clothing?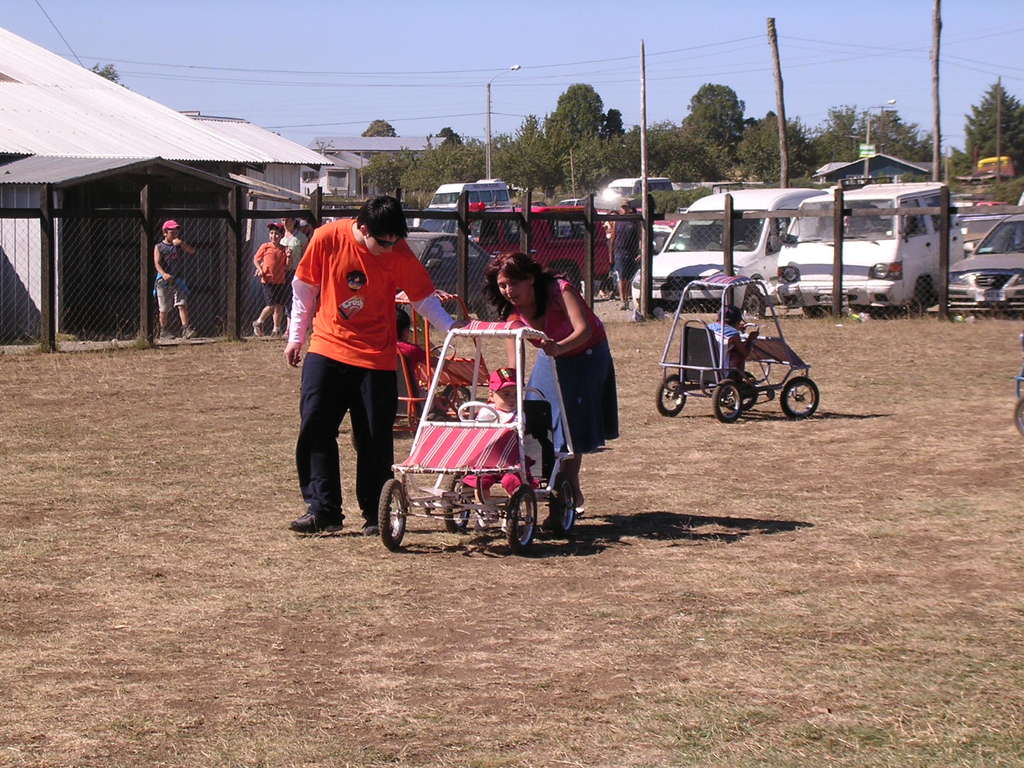
box(396, 341, 431, 376)
